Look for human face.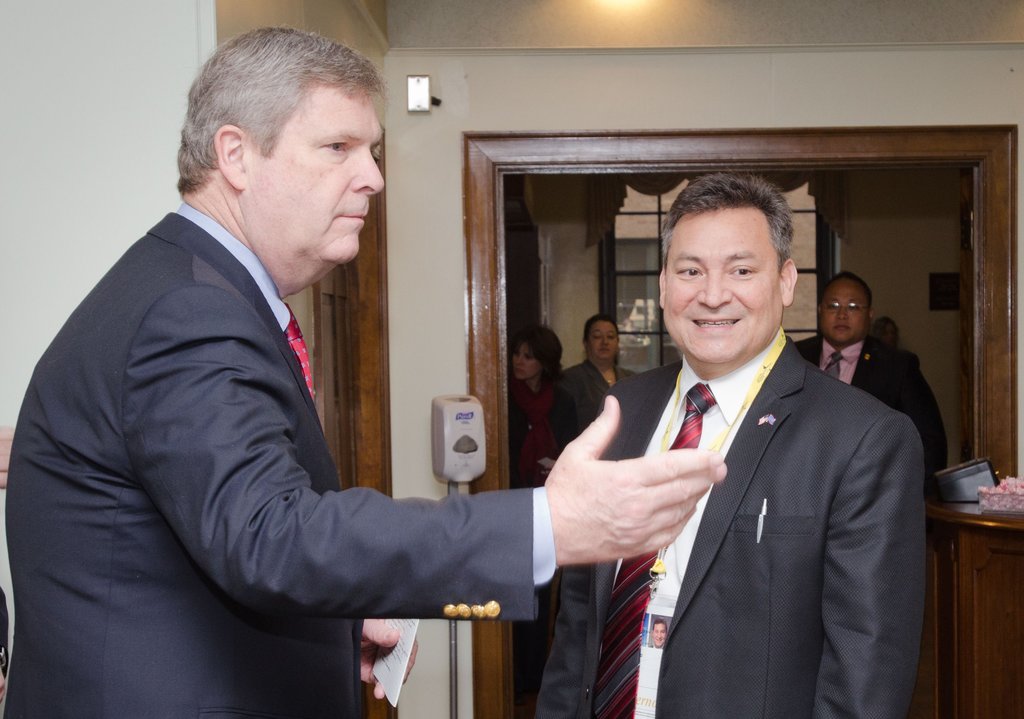
Found: box(243, 75, 385, 268).
